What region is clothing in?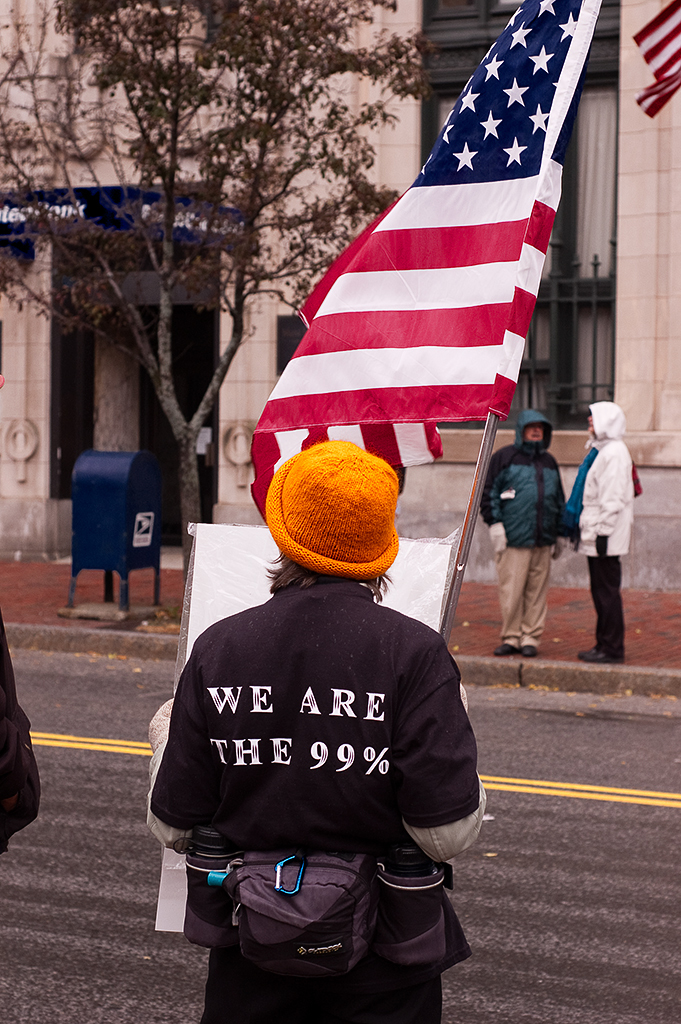
(left=477, top=408, right=559, bottom=646).
